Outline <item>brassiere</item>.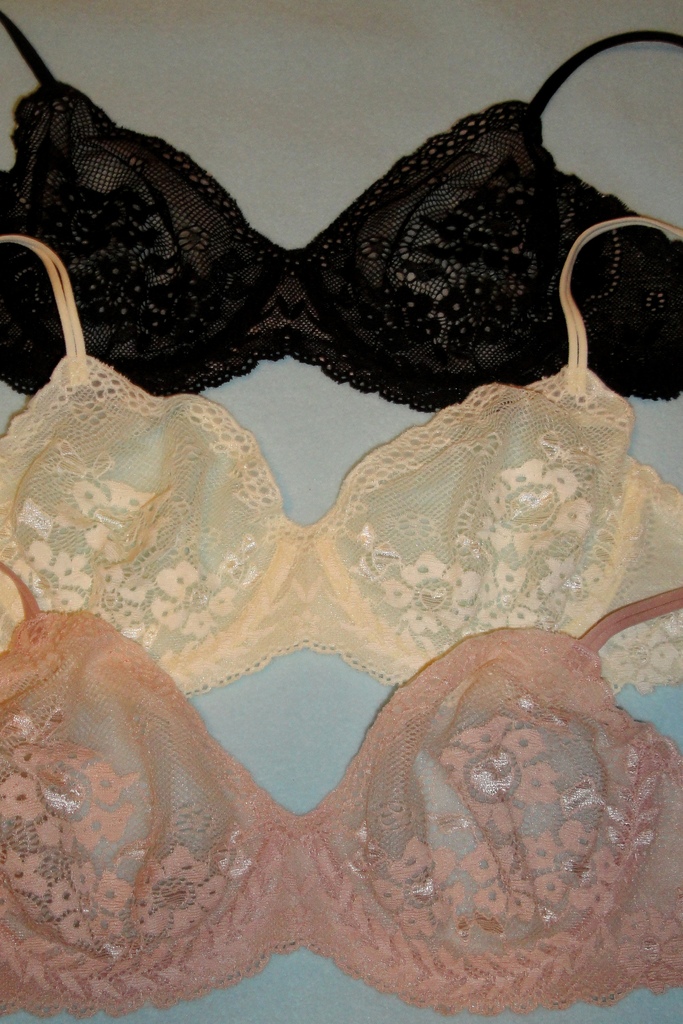
Outline: (0,15,682,419).
